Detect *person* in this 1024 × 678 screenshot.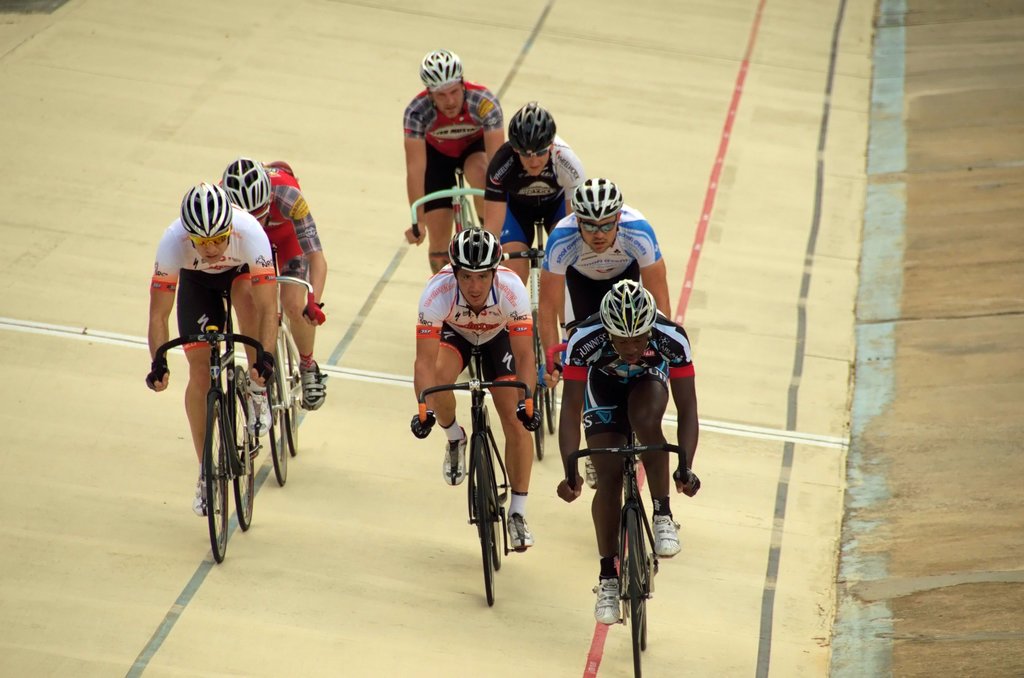
Detection: 204 149 335 417.
